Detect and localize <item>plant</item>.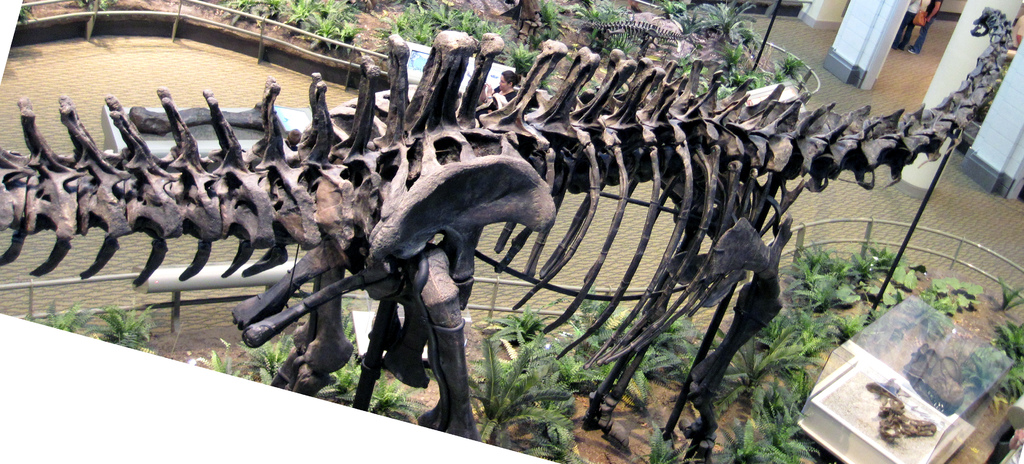
Localized at 489/37/547/72.
